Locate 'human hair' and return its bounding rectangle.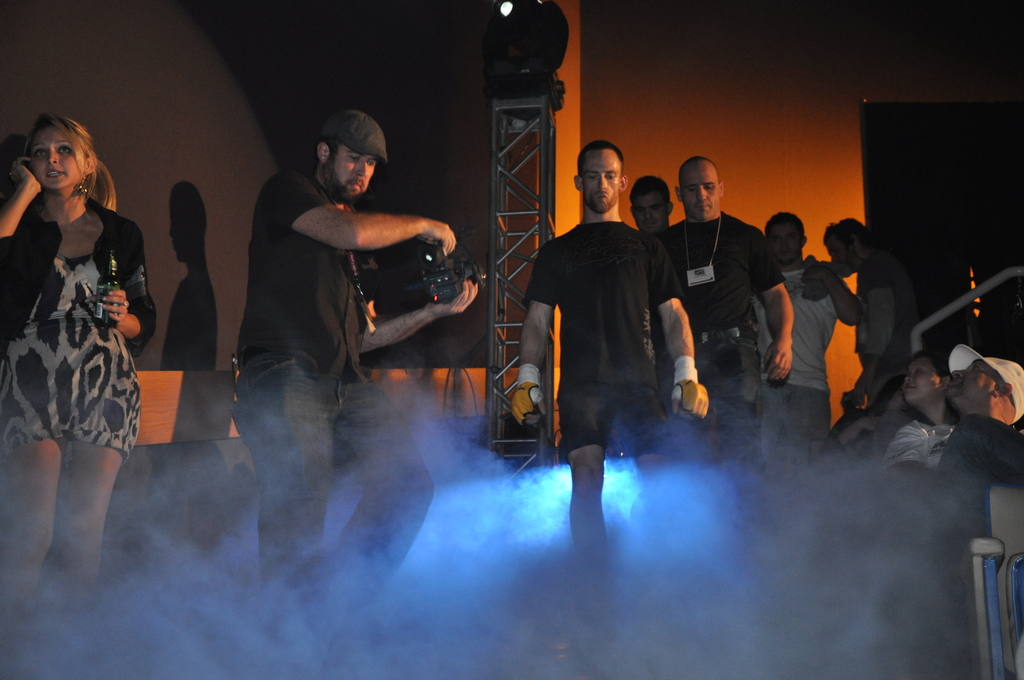
319,134,339,156.
